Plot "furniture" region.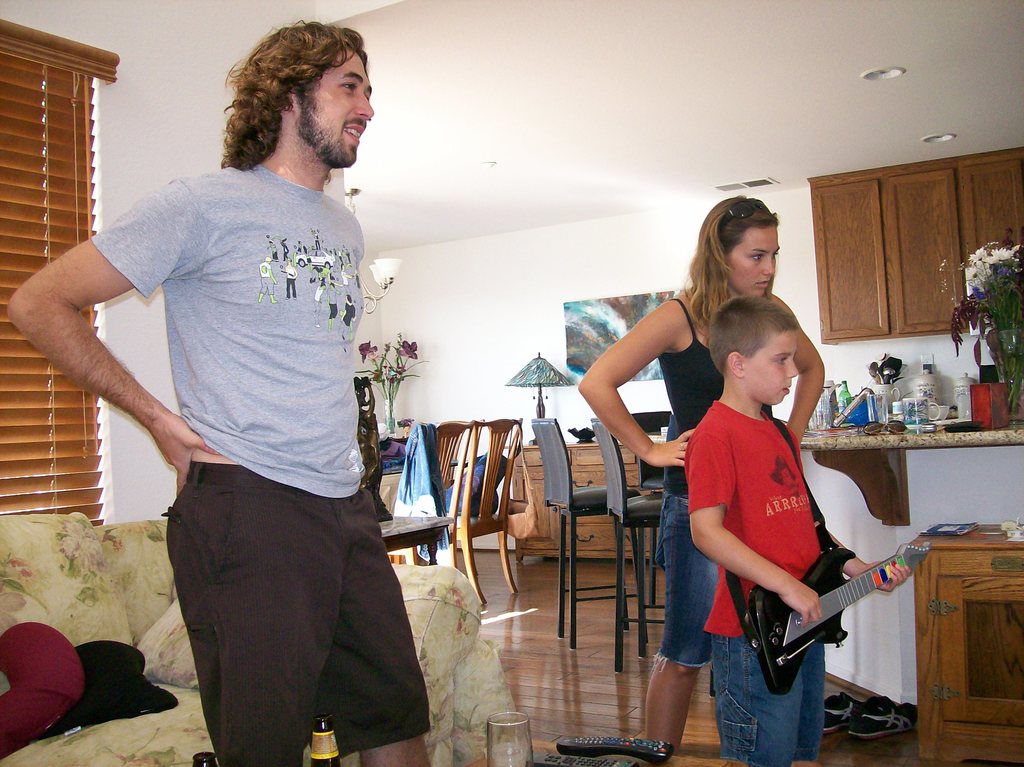
Plotted at x1=639 y1=409 x2=668 y2=598.
